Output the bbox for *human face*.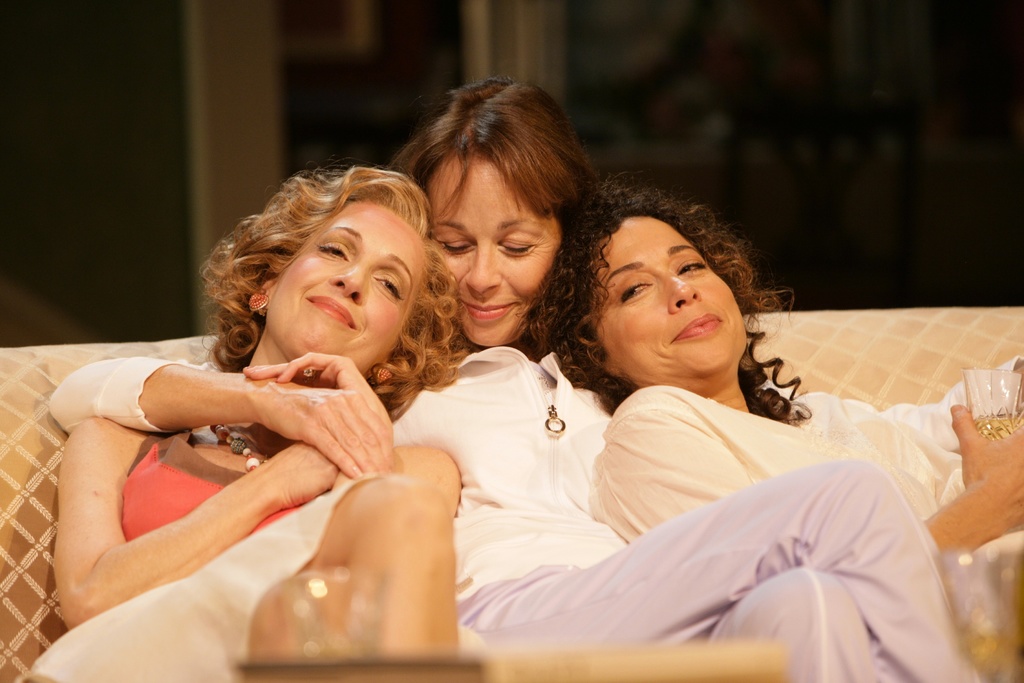
bbox=(264, 193, 428, 377).
